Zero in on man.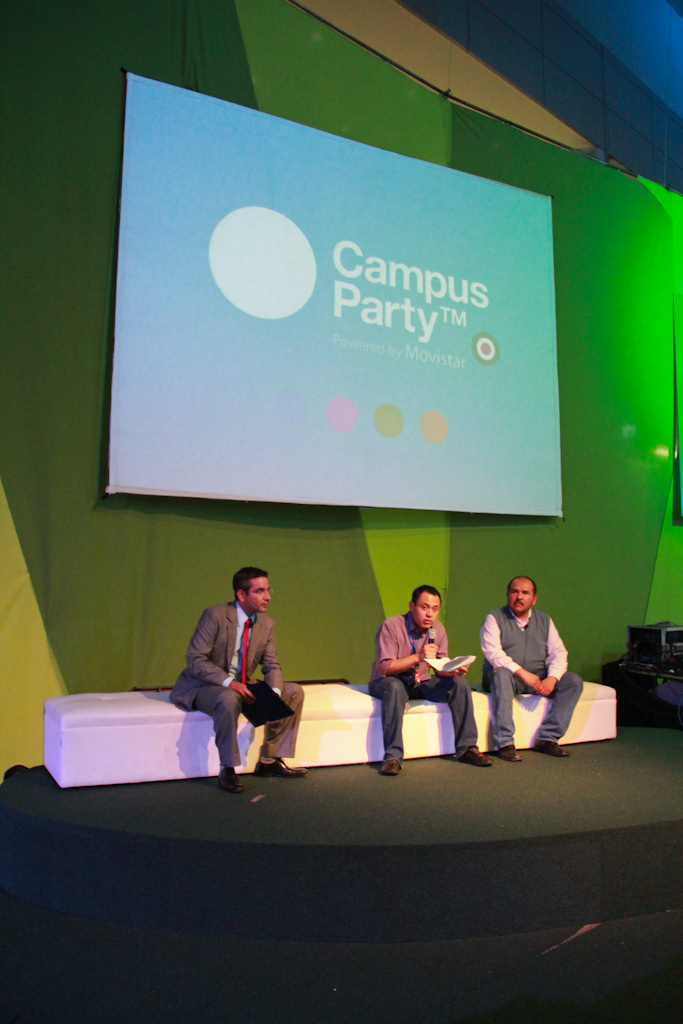
Zeroed in: (left=365, top=586, right=492, bottom=769).
